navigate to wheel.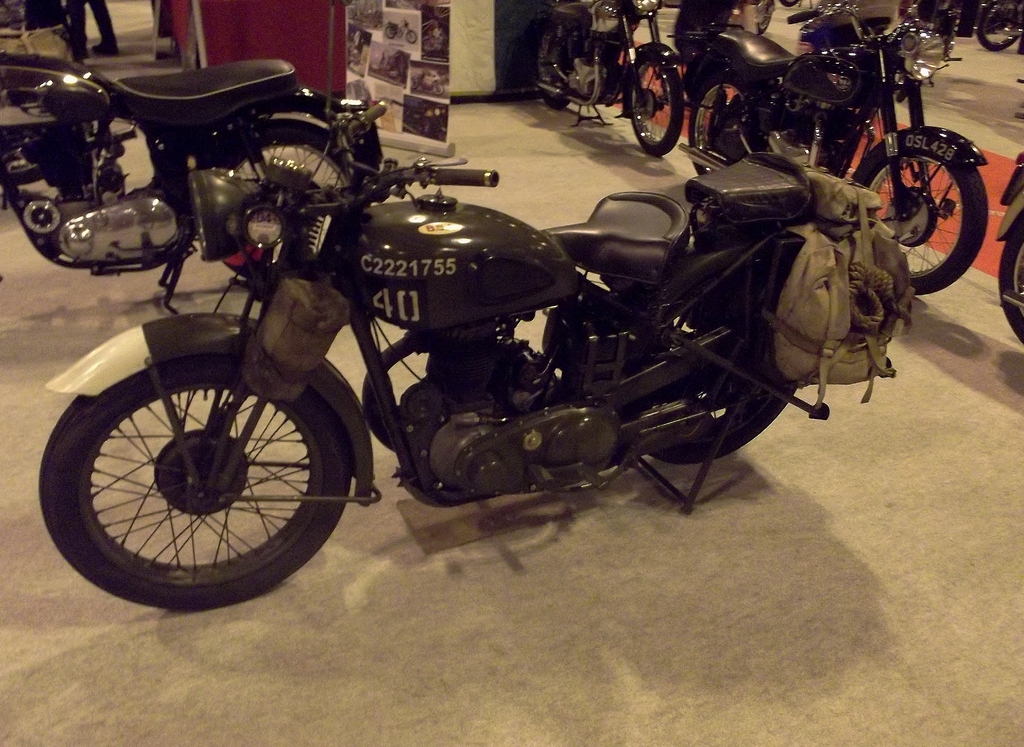
Navigation target: box(860, 150, 989, 295).
